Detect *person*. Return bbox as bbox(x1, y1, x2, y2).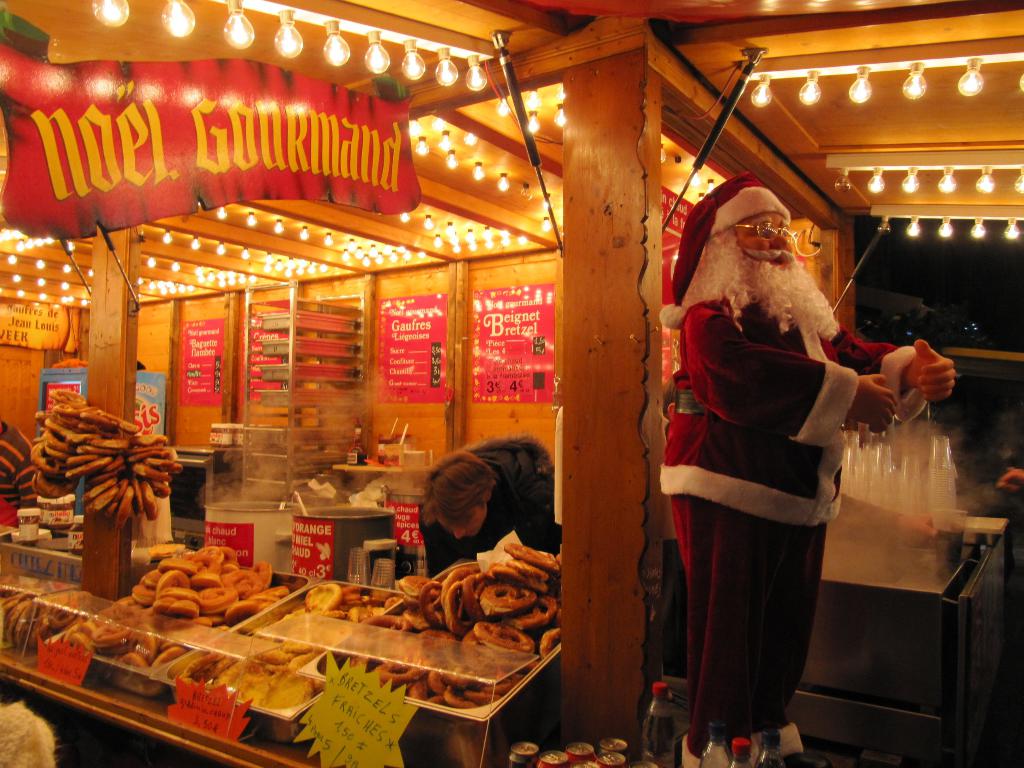
bbox(659, 170, 954, 767).
